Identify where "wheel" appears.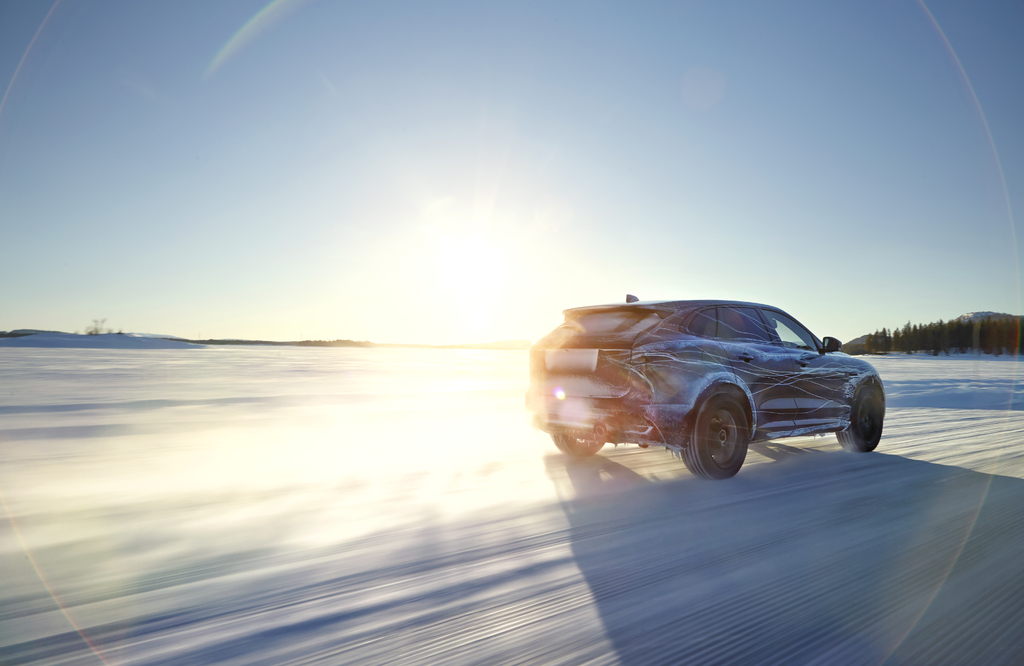
Appears at (838,378,895,457).
